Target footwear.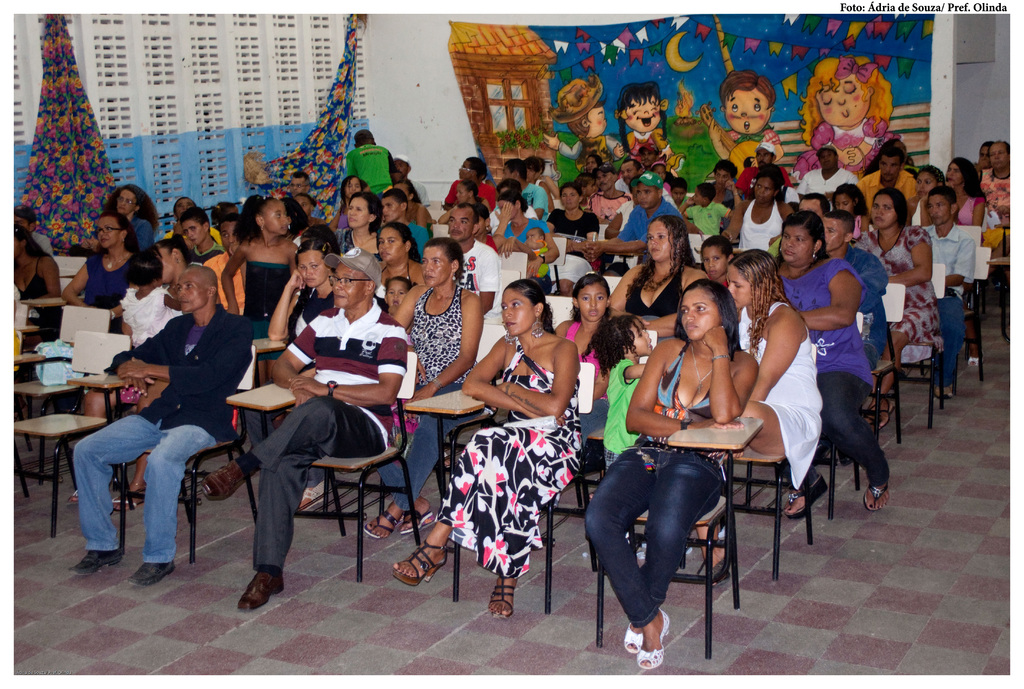
Target region: (860,400,881,425).
